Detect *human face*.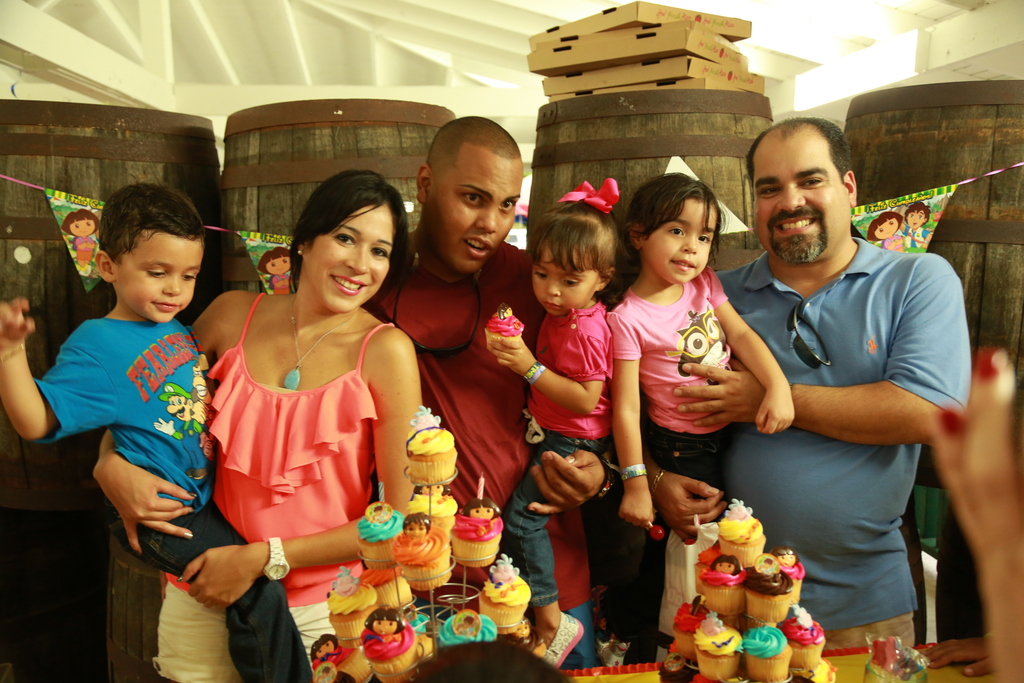
Detected at (x1=266, y1=258, x2=289, y2=276).
